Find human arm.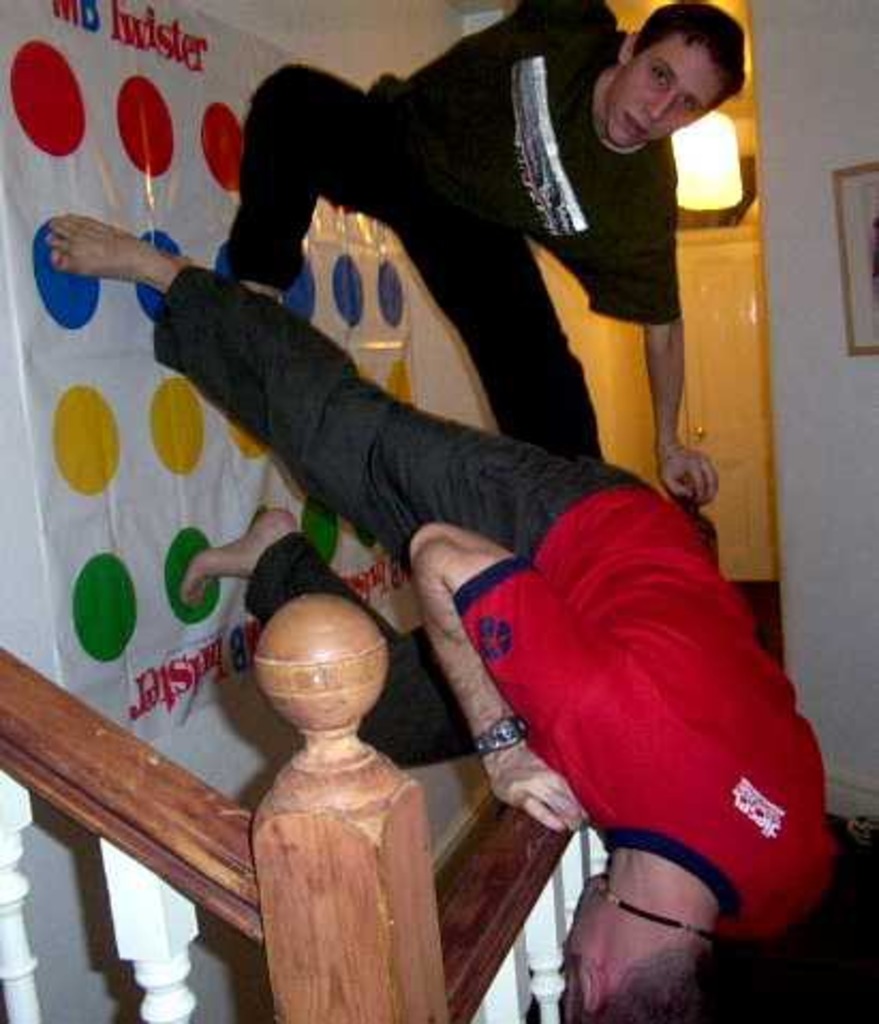
bbox=(627, 171, 719, 500).
